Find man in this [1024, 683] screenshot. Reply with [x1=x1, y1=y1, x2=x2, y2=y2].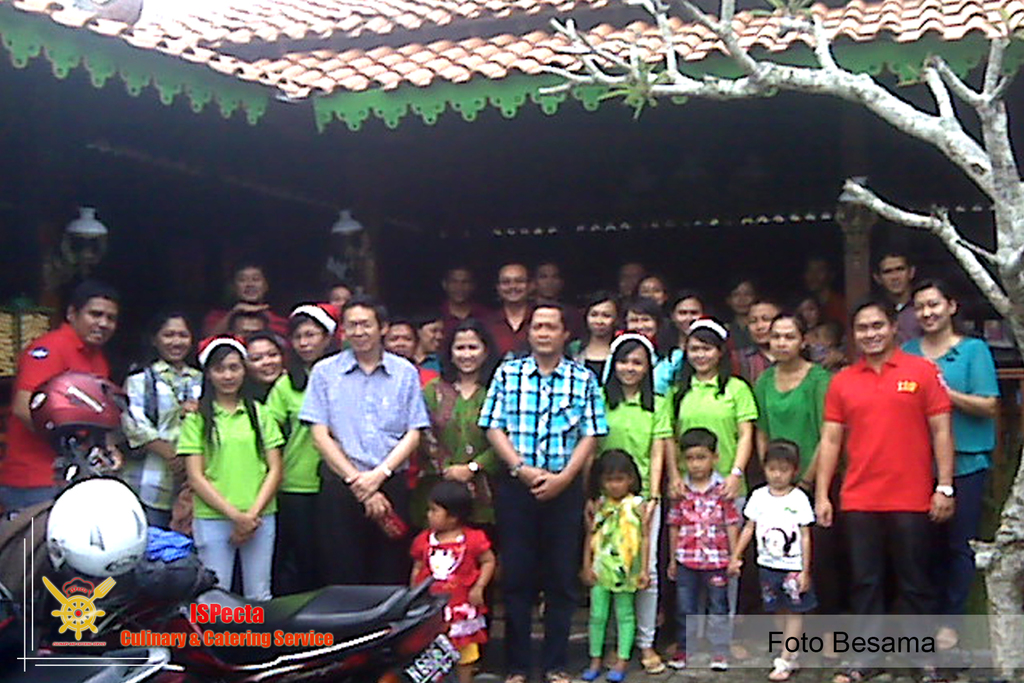
[x1=877, y1=251, x2=929, y2=343].
